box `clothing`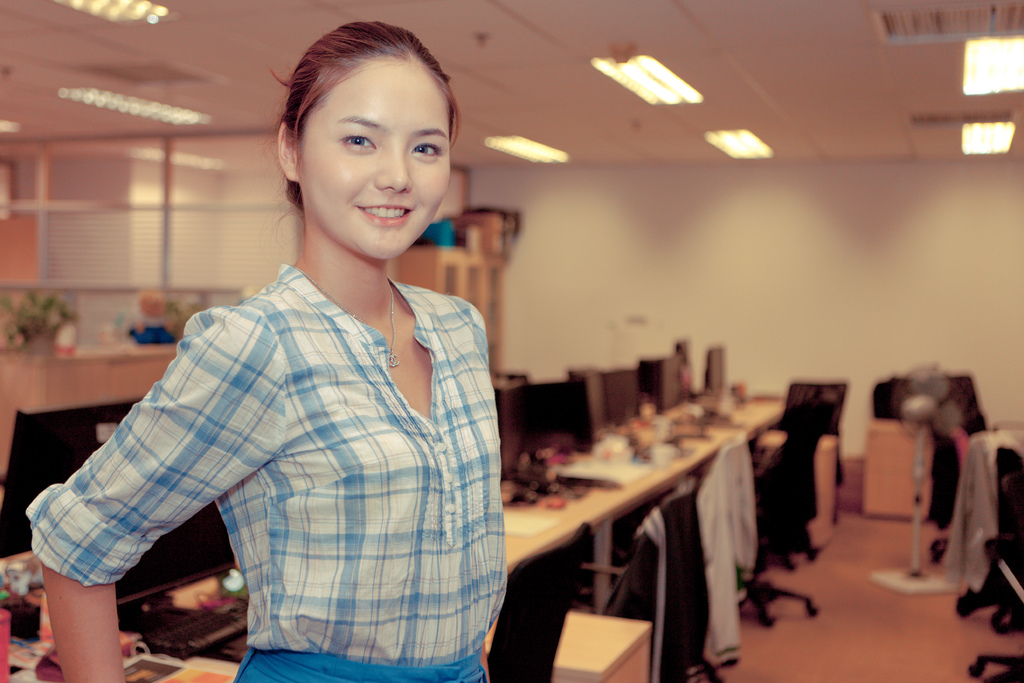
rect(686, 413, 777, 670)
